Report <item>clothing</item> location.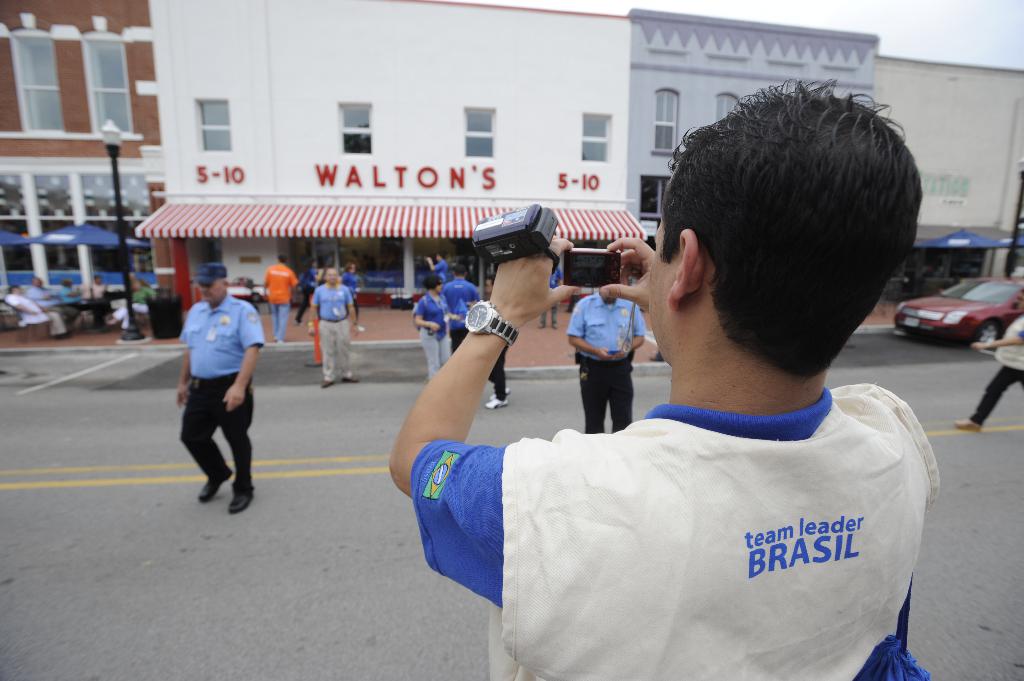
Report: 60,287,92,321.
